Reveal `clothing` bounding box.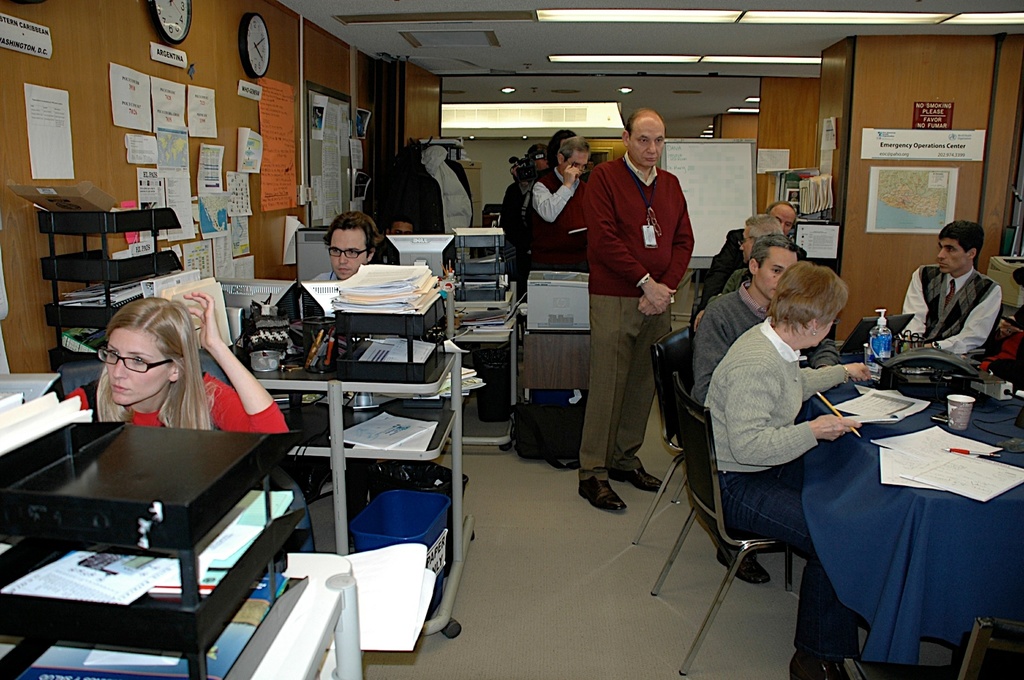
Revealed: [left=705, top=228, right=810, bottom=302].
